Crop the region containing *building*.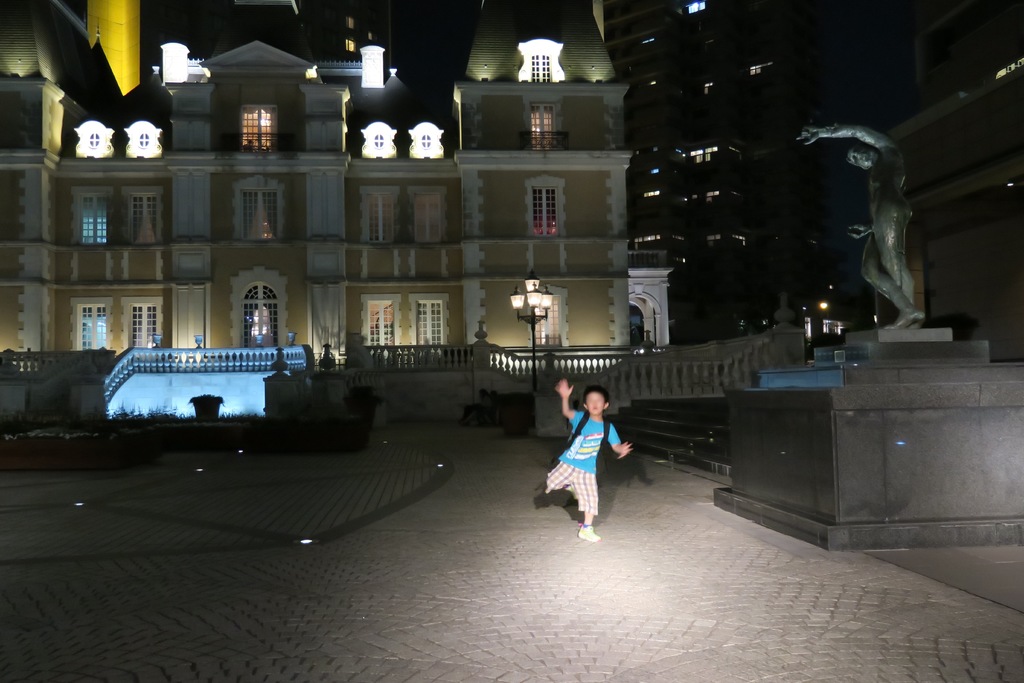
Crop region: region(624, 0, 805, 341).
